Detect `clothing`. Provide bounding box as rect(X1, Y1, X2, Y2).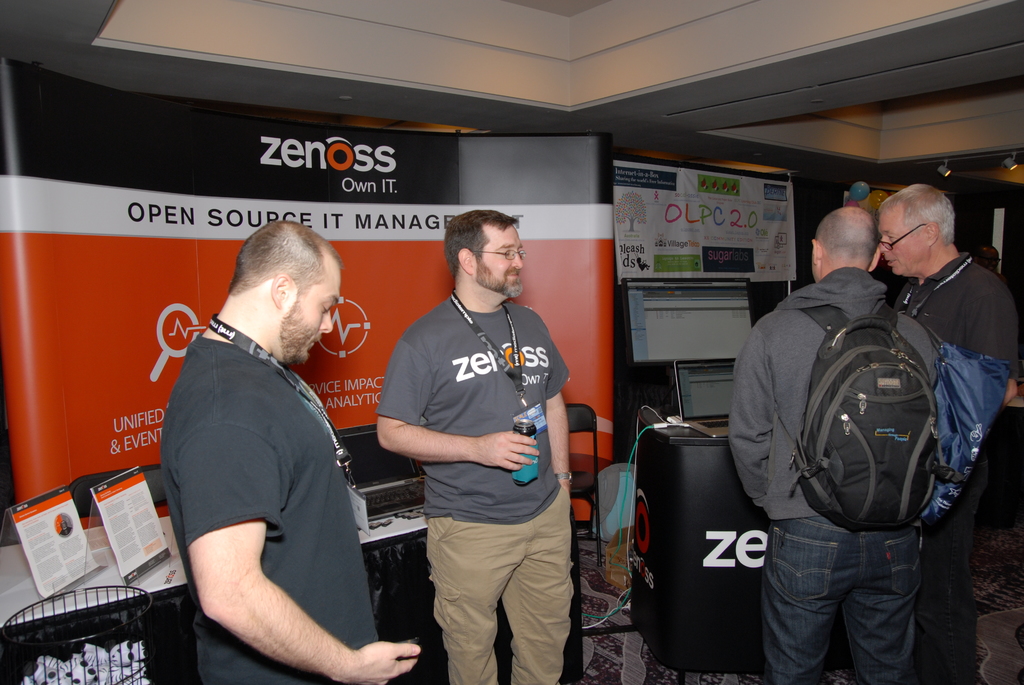
rect(370, 234, 577, 668).
